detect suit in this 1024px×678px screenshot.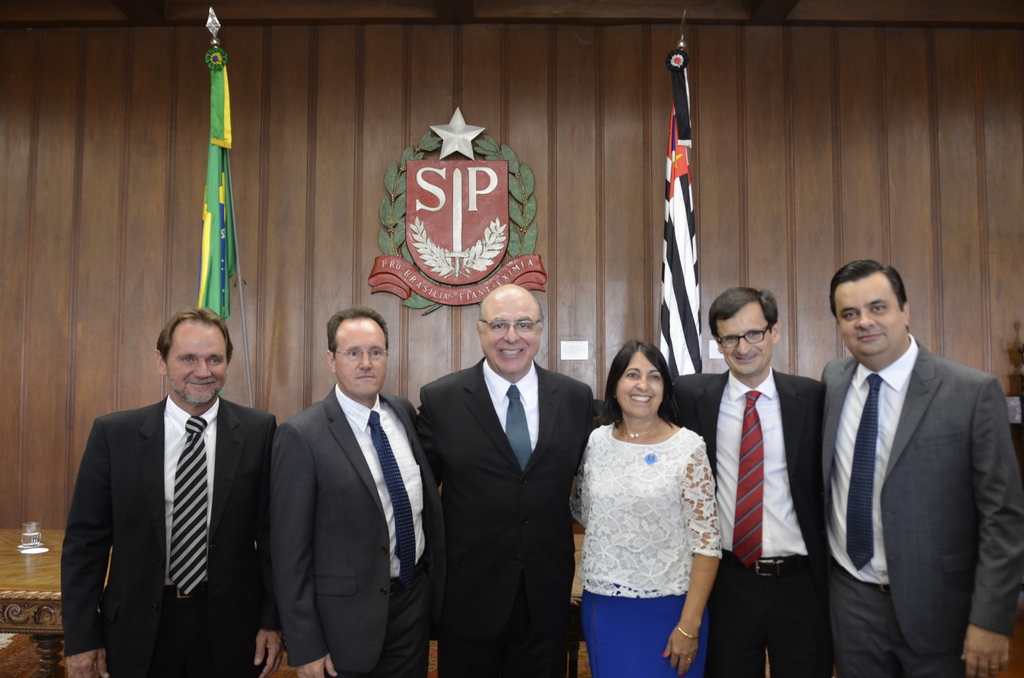
Detection: BBox(410, 354, 600, 677).
